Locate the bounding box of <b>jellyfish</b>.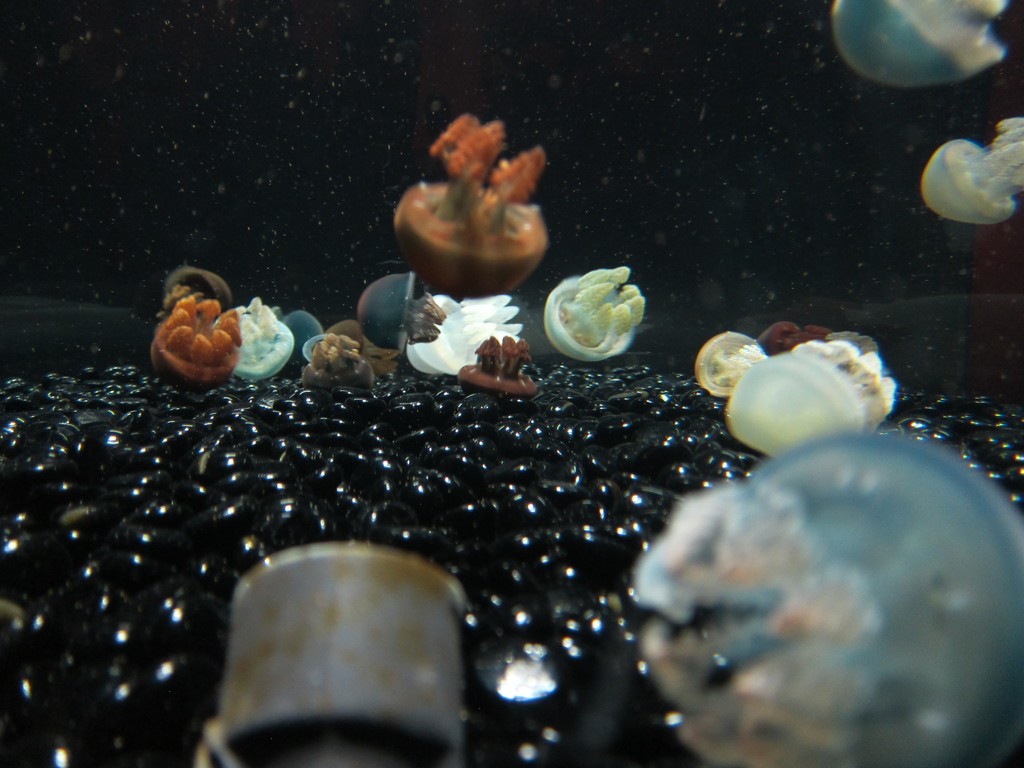
Bounding box: {"left": 931, "top": 116, "right": 1023, "bottom": 216}.
